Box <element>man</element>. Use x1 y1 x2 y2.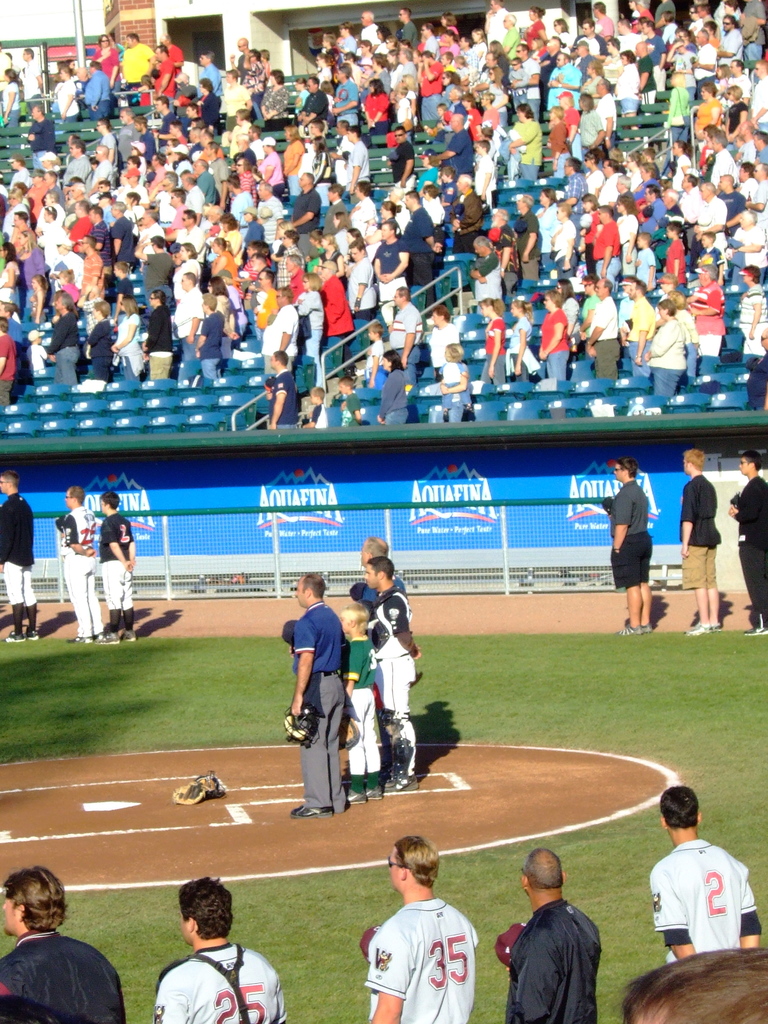
374 219 409 303.
